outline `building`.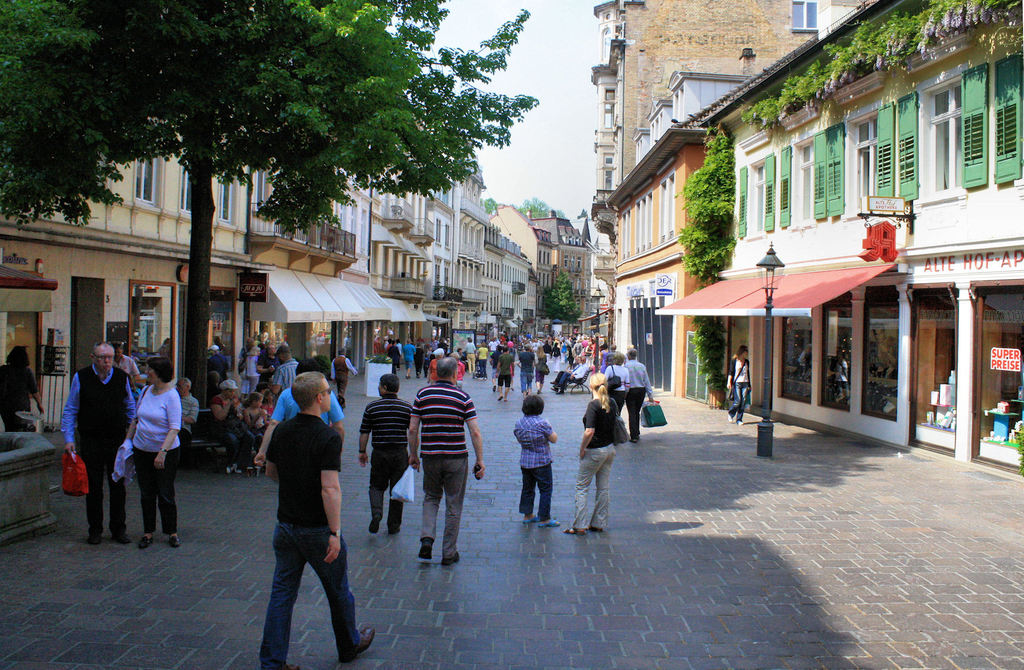
Outline: [610,47,763,409].
